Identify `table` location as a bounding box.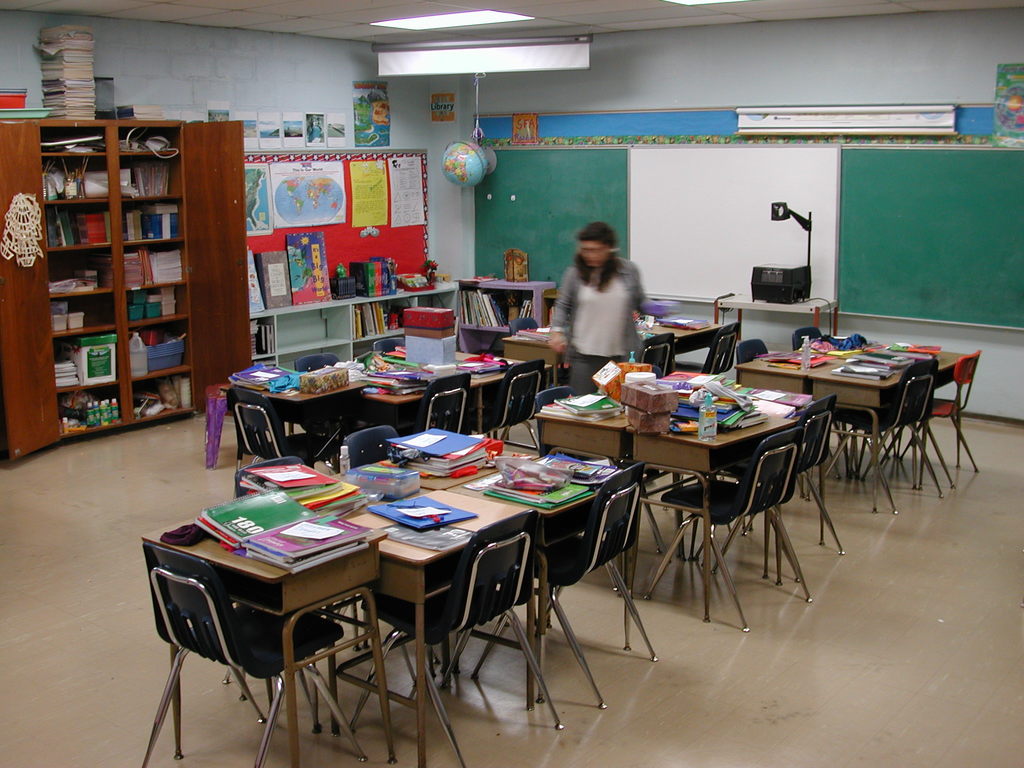
640 311 732 364.
